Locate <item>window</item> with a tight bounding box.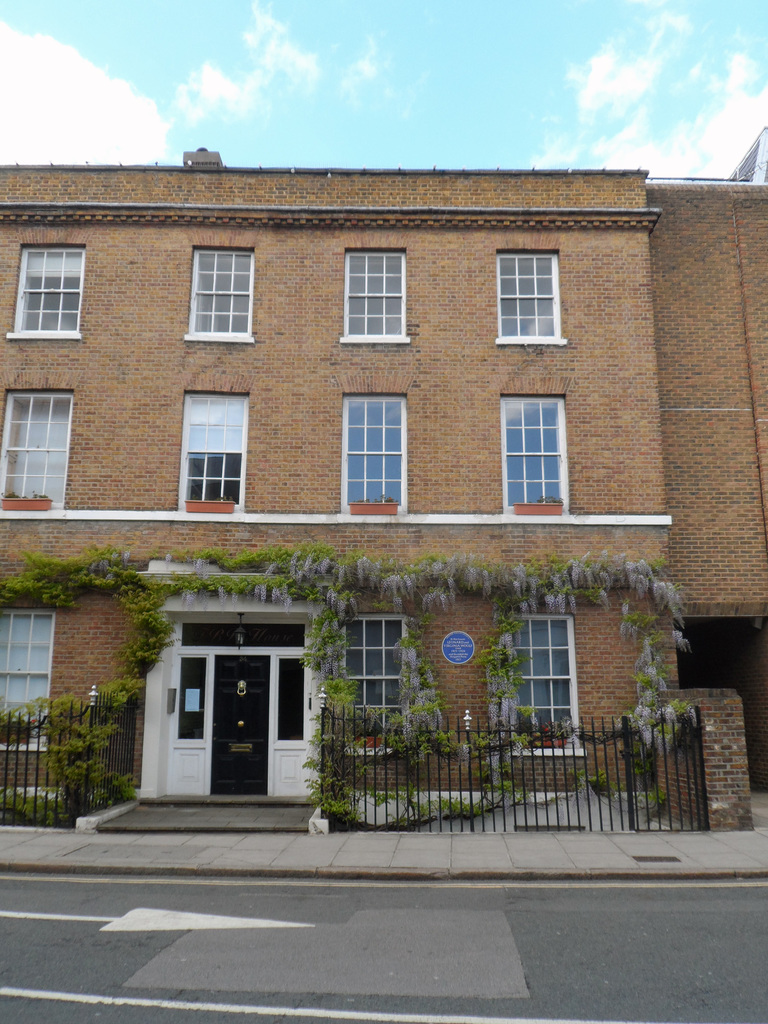
<bbox>179, 245, 257, 337</bbox>.
